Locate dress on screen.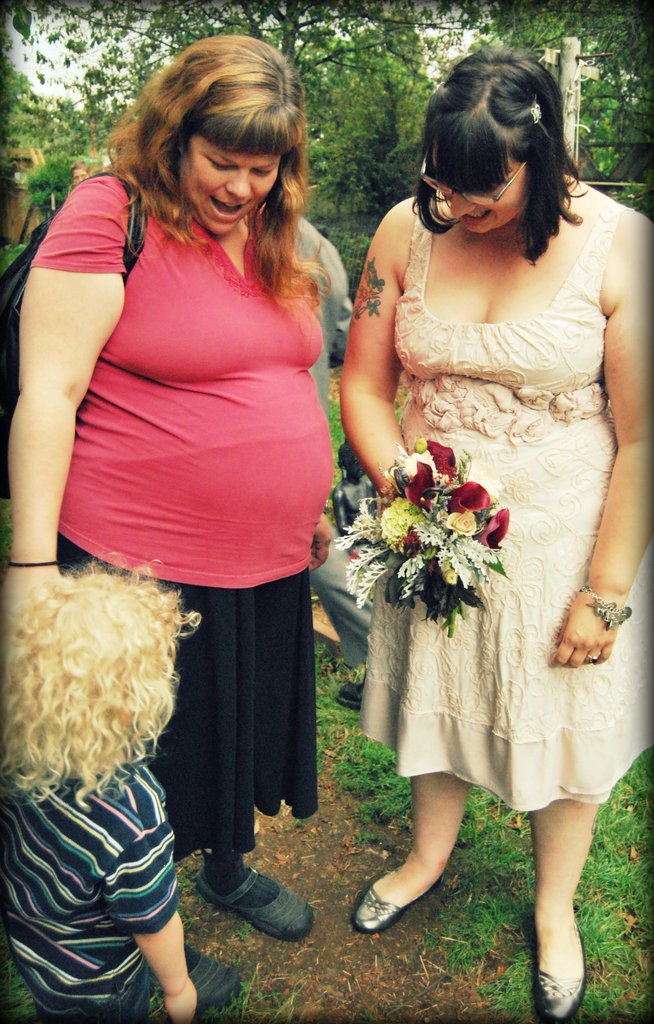
On screen at [left=299, top=180, right=625, bottom=822].
